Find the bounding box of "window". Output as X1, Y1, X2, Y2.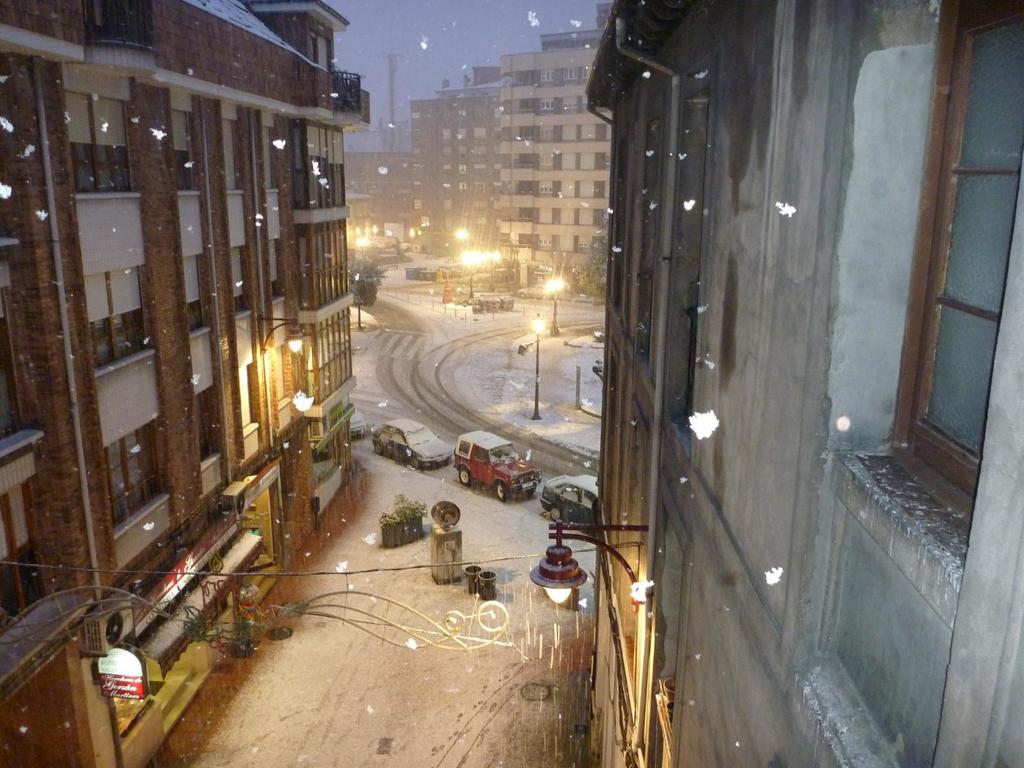
595, 180, 607, 195.
